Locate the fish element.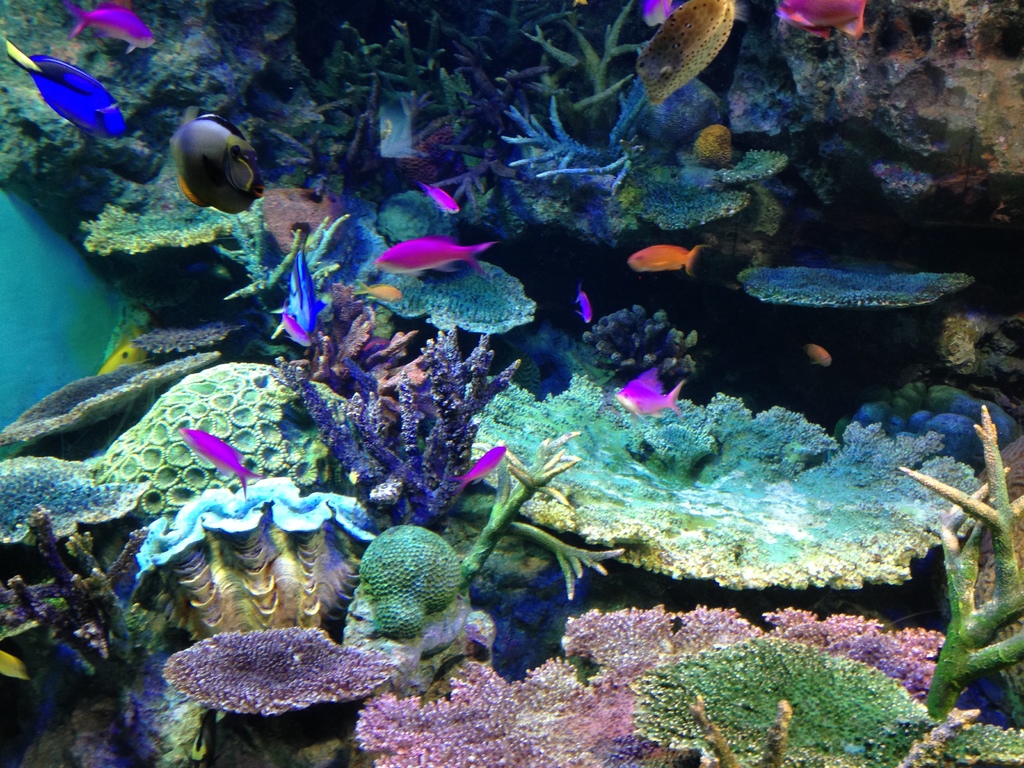
Element bbox: left=637, top=0, right=671, bottom=28.
